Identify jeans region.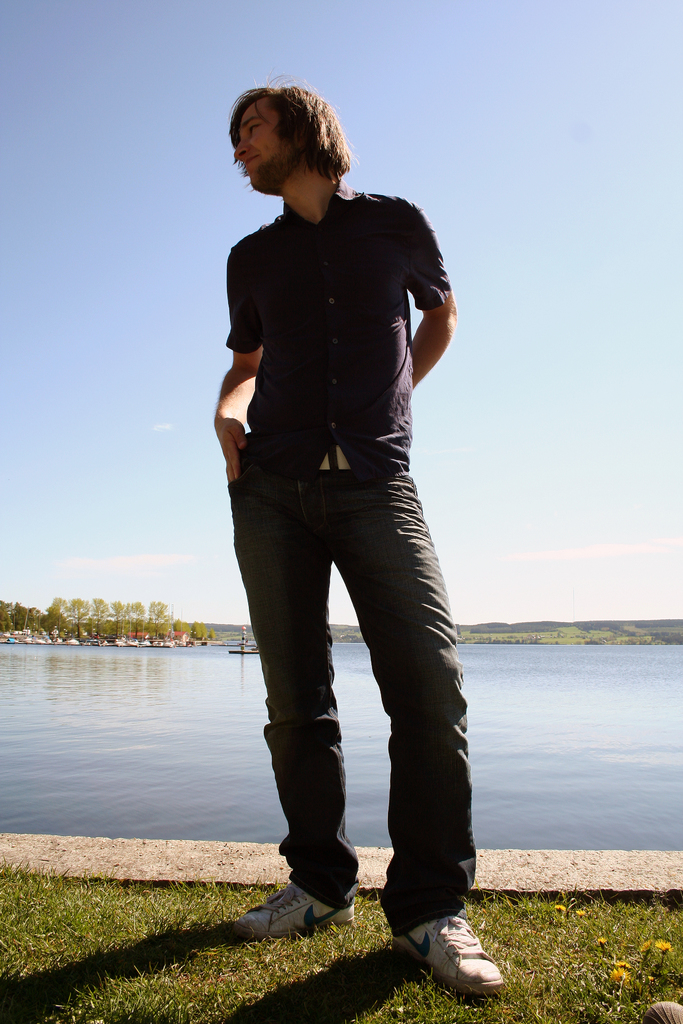
Region: box(226, 445, 470, 938).
